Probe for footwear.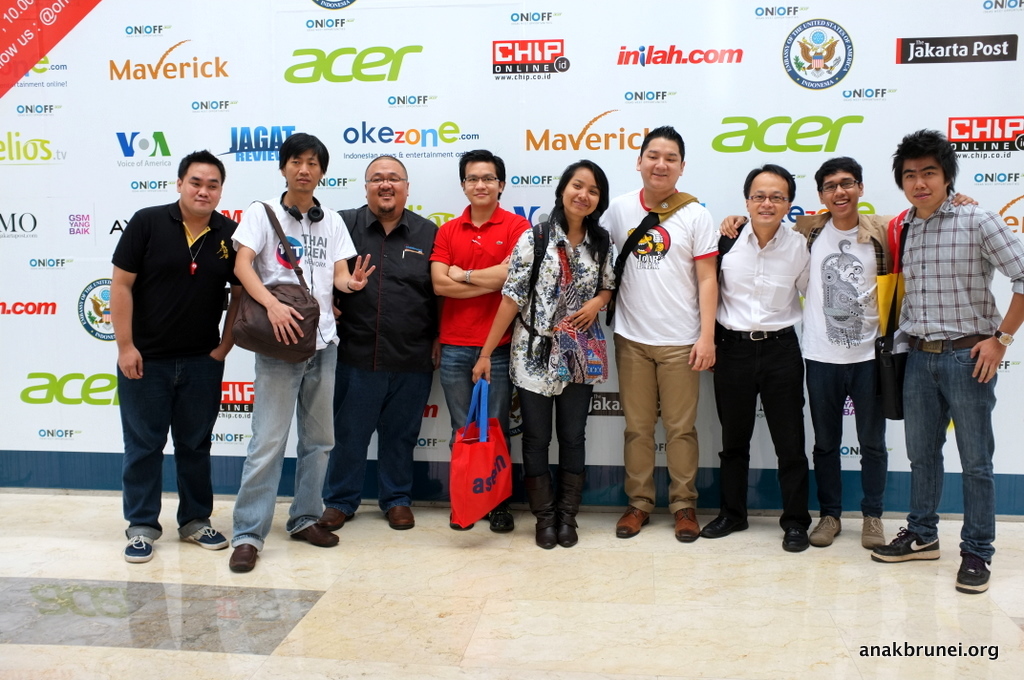
Probe result: box(860, 517, 884, 547).
